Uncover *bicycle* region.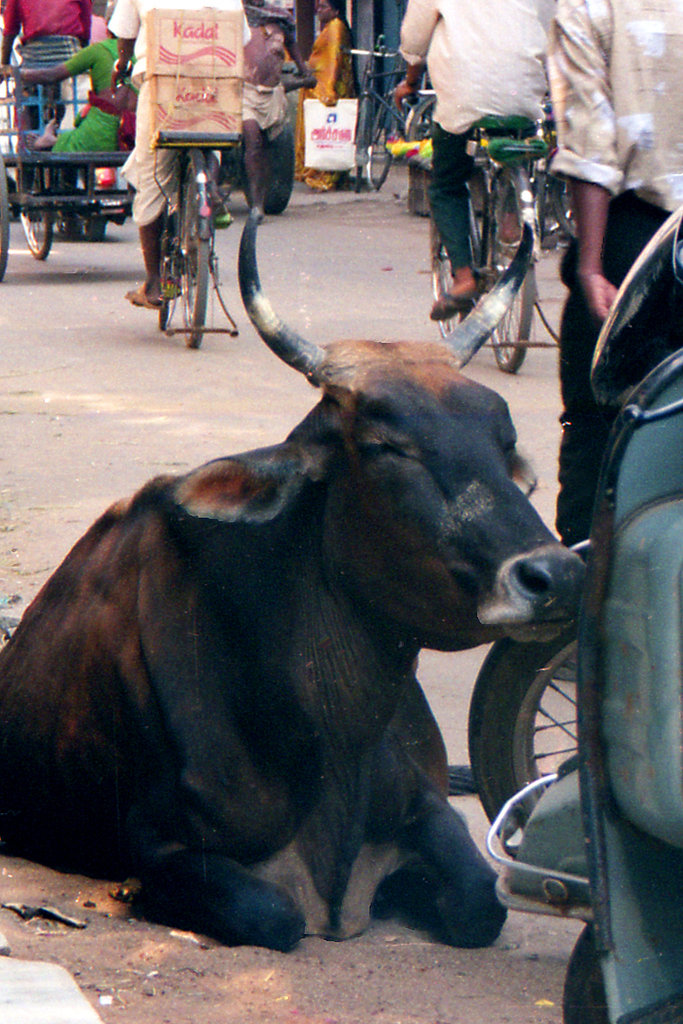
Uncovered: pyautogui.locateOnScreen(334, 32, 438, 204).
